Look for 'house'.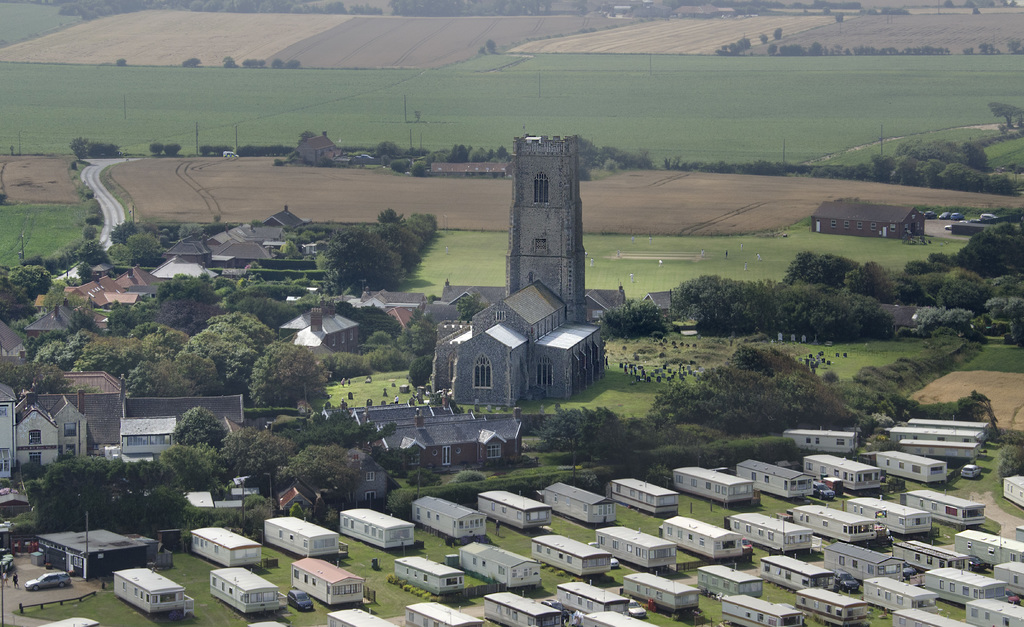
Found: x1=811 y1=199 x2=925 y2=237.
